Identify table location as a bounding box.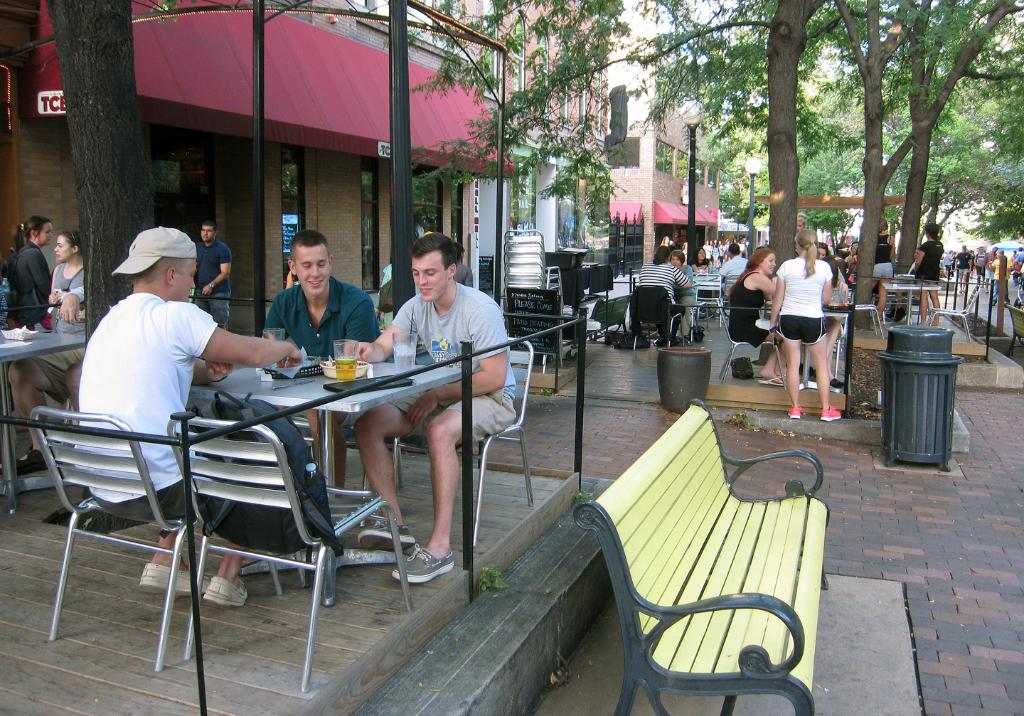
crop(190, 365, 466, 612).
